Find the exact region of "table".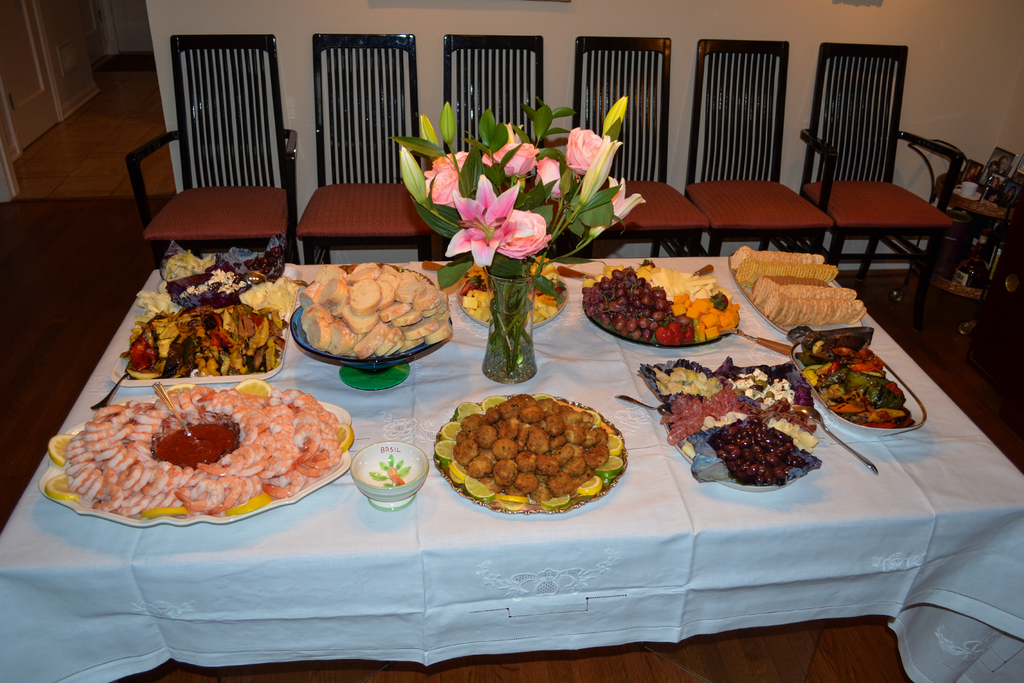
Exact region: 0:255:1023:682.
